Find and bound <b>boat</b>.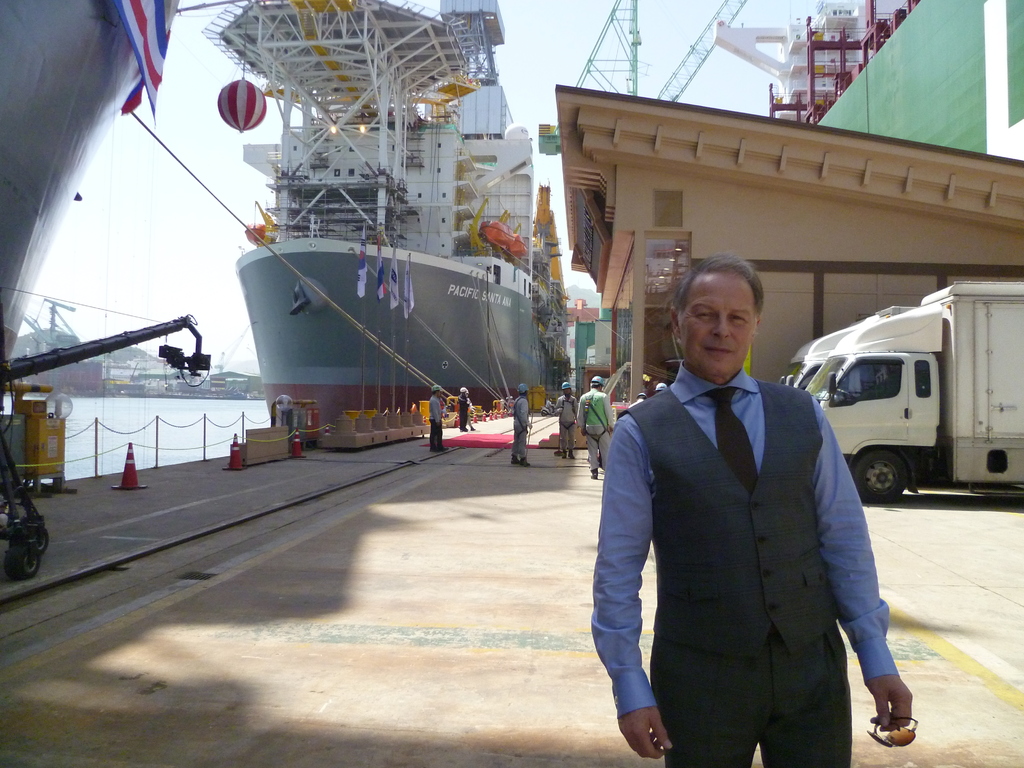
Bound: bbox(0, 0, 185, 414).
